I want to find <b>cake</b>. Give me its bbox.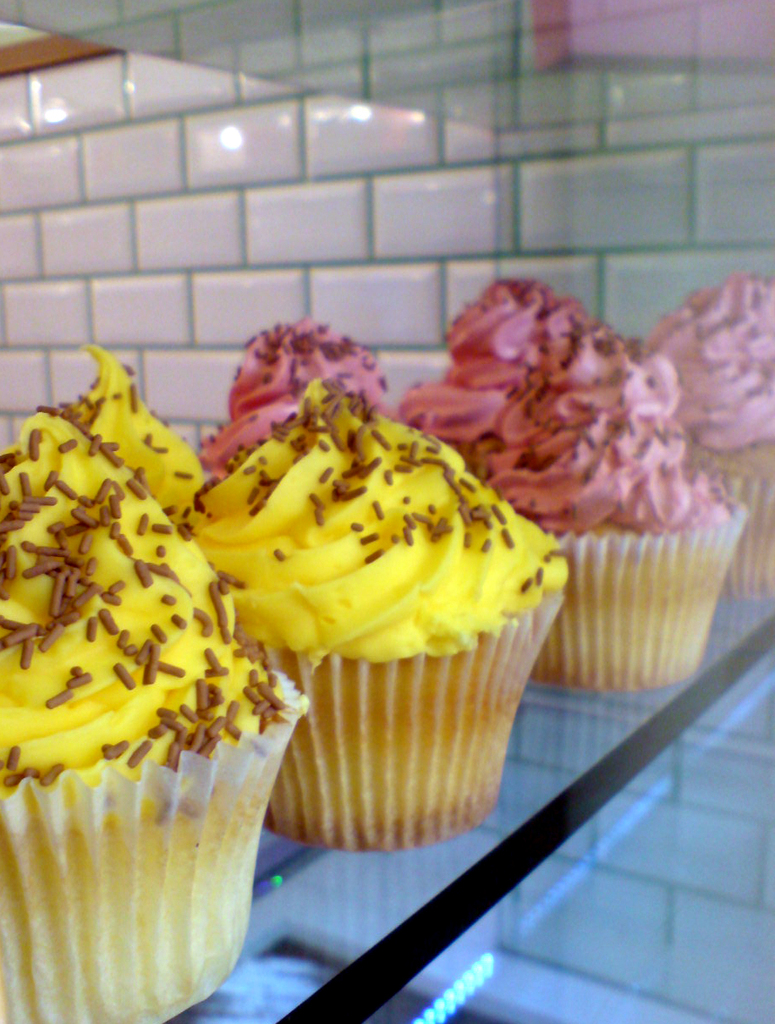
<bbox>157, 340, 574, 869</bbox>.
